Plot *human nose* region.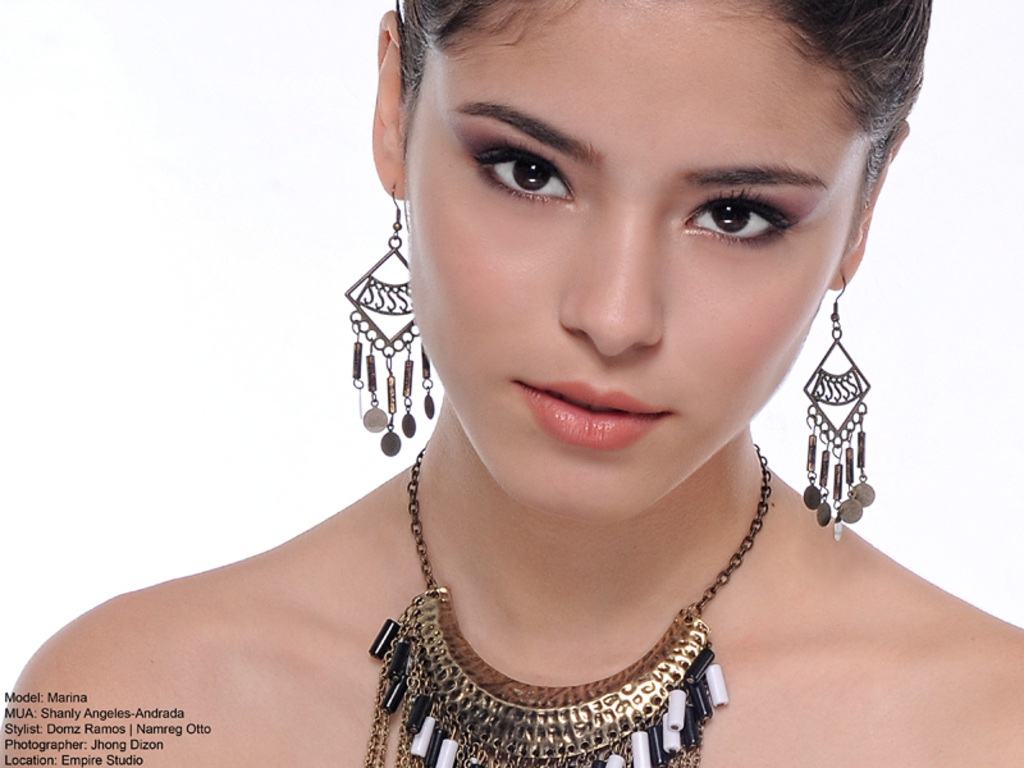
Plotted at l=559, t=204, r=666, b=360.
